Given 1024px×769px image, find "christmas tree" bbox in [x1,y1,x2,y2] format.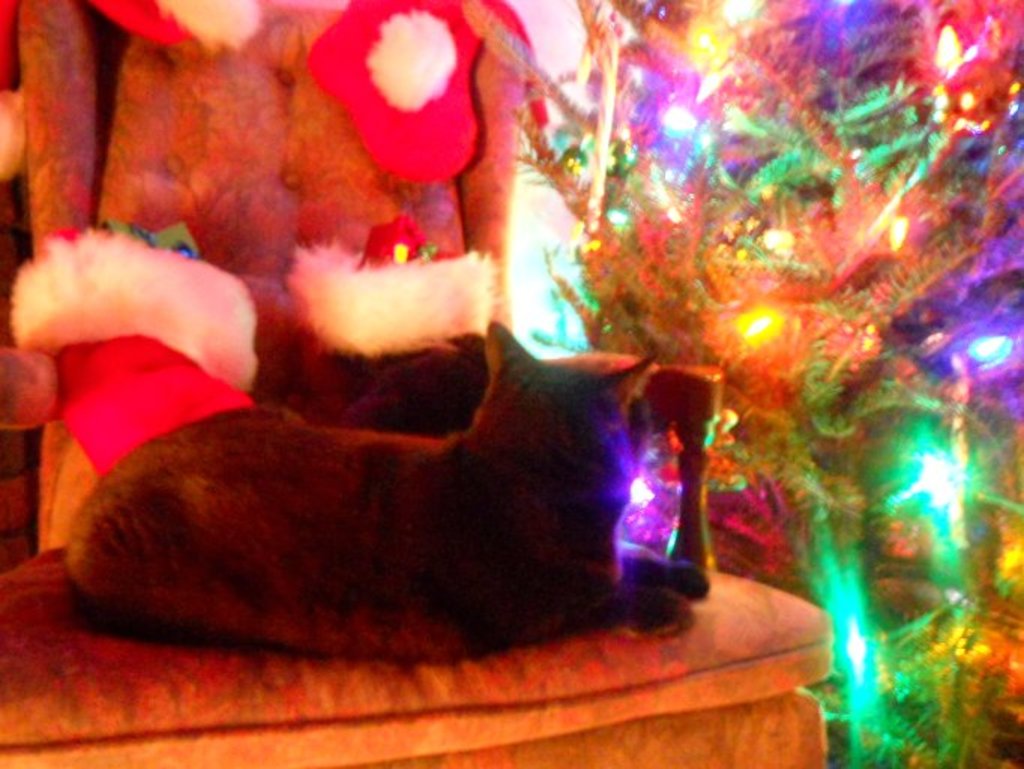
[465,0,1022,767].
